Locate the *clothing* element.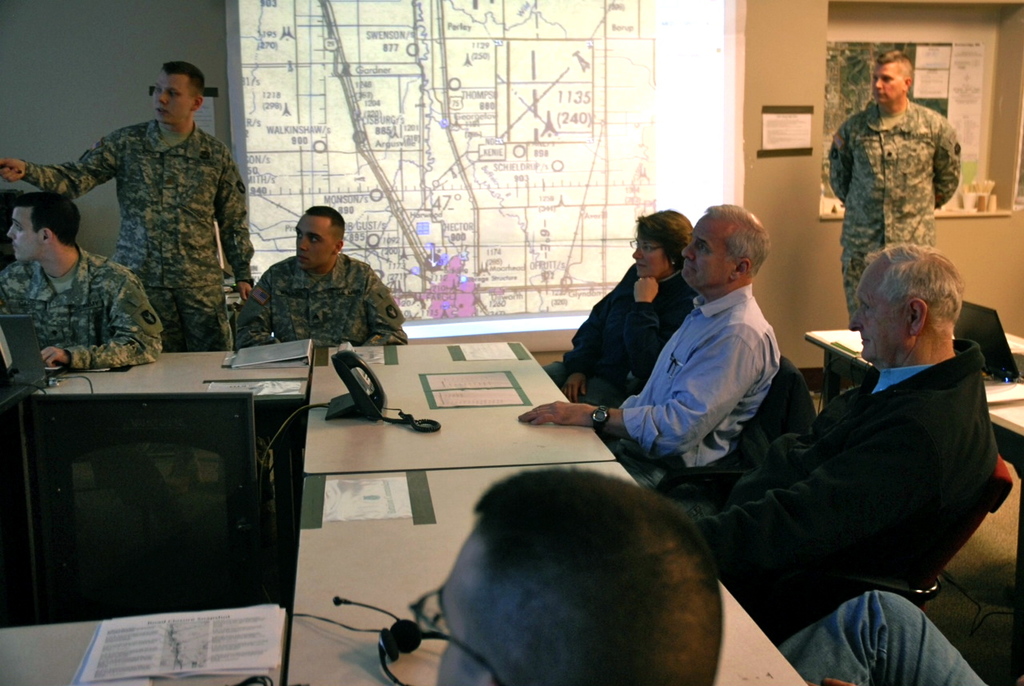
Element bbox: (left=777, top=588, right=986, bottom=685).
